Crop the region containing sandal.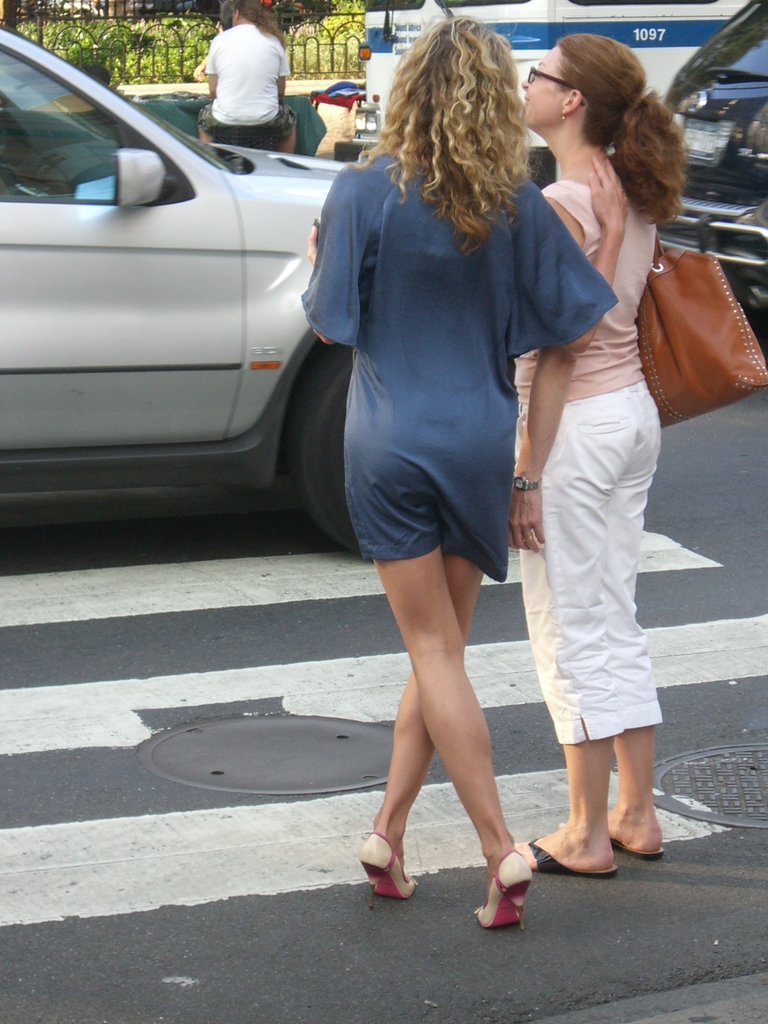
Crop region: 360, 815, 431, 900.
